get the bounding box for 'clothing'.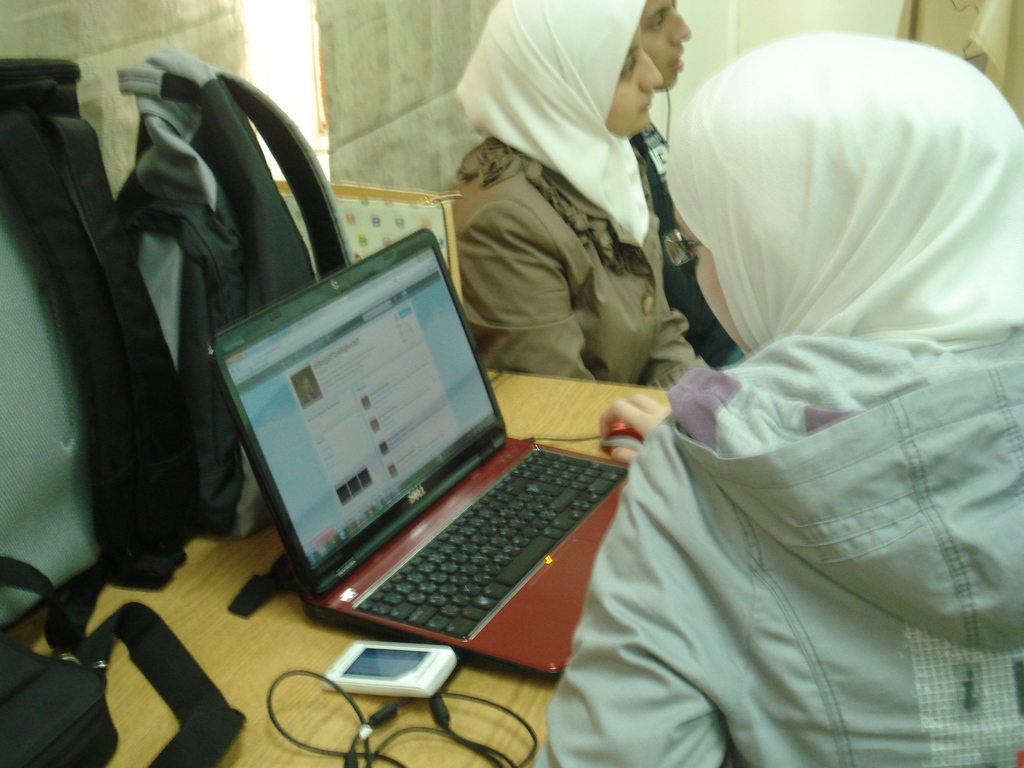
{"left": 439, "top": 19, "right": 755, "bottom": 412}.
